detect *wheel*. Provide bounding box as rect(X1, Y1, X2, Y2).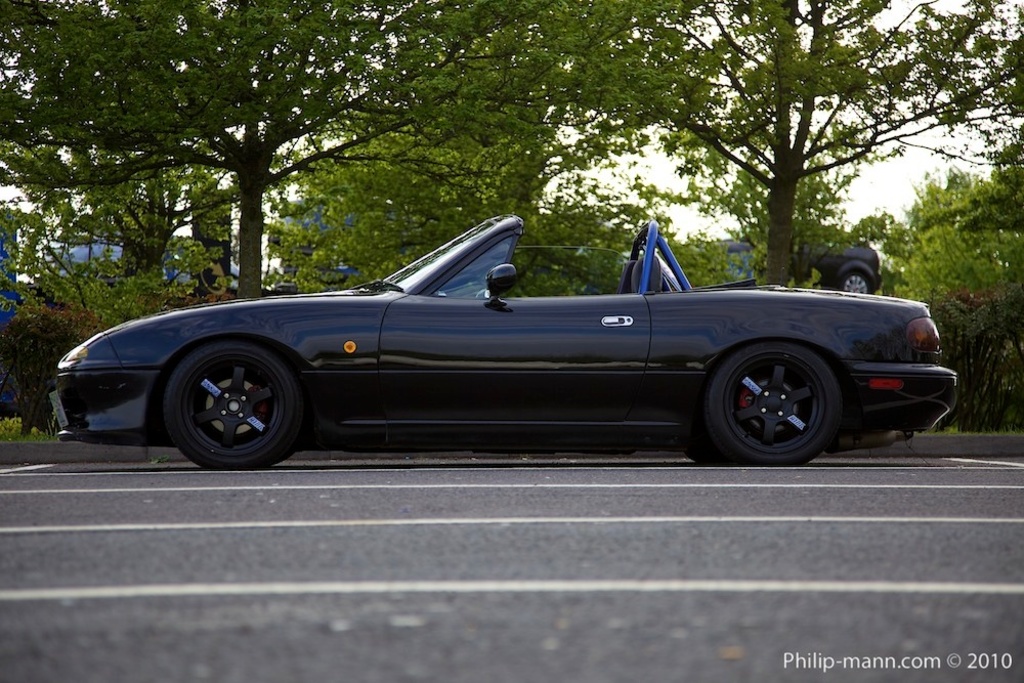
rect(709, 341, 841, 464).
